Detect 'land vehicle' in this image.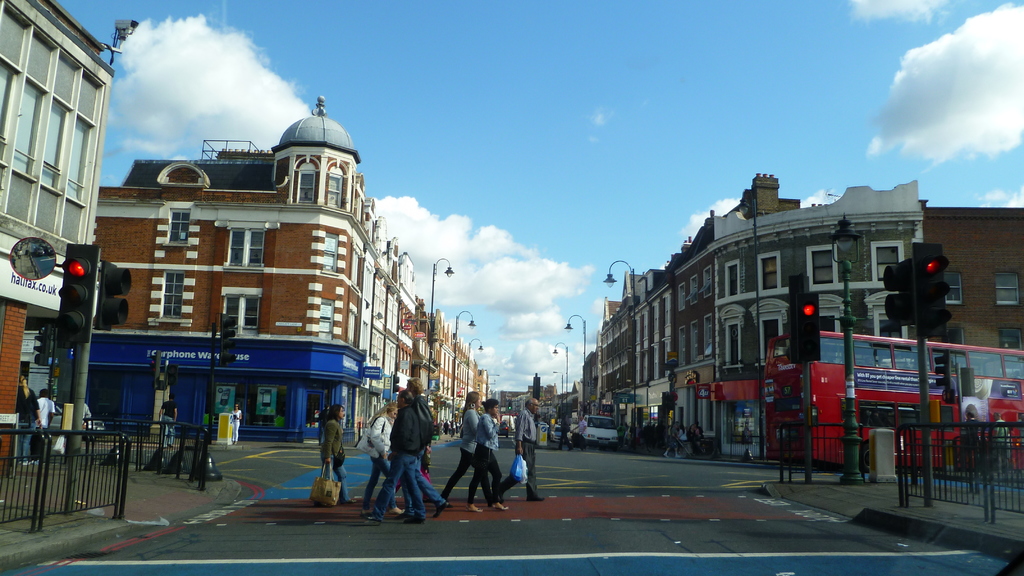
Detection: 502 413 513 431.
